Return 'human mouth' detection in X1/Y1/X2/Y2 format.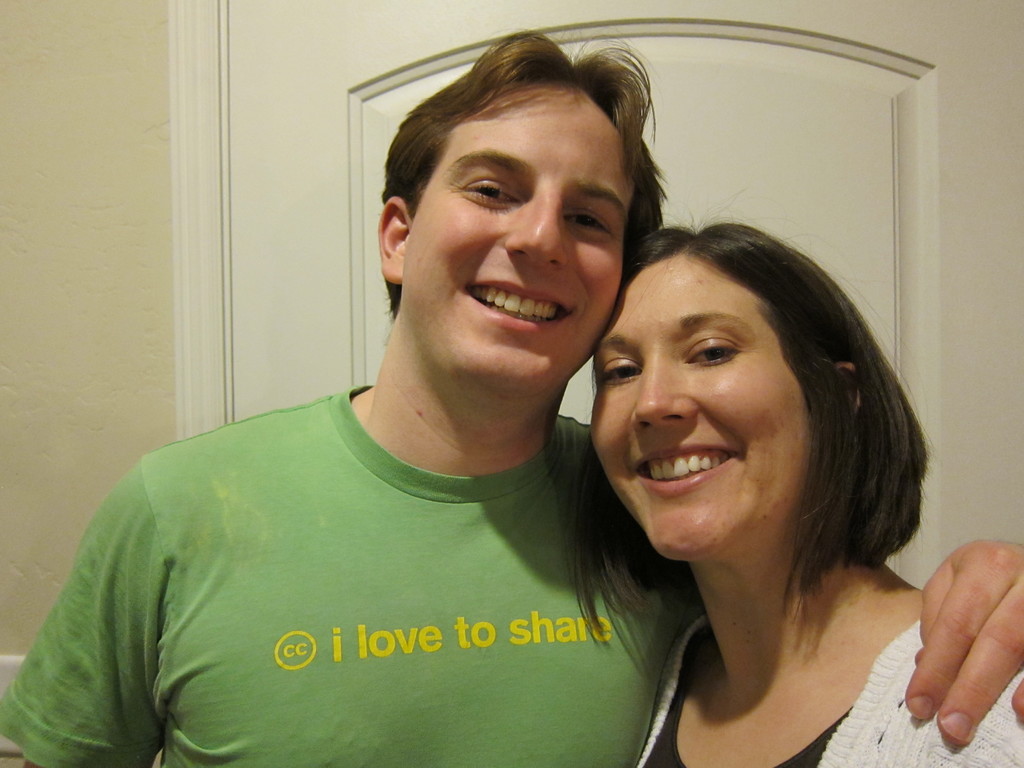
630/442/743/492.
